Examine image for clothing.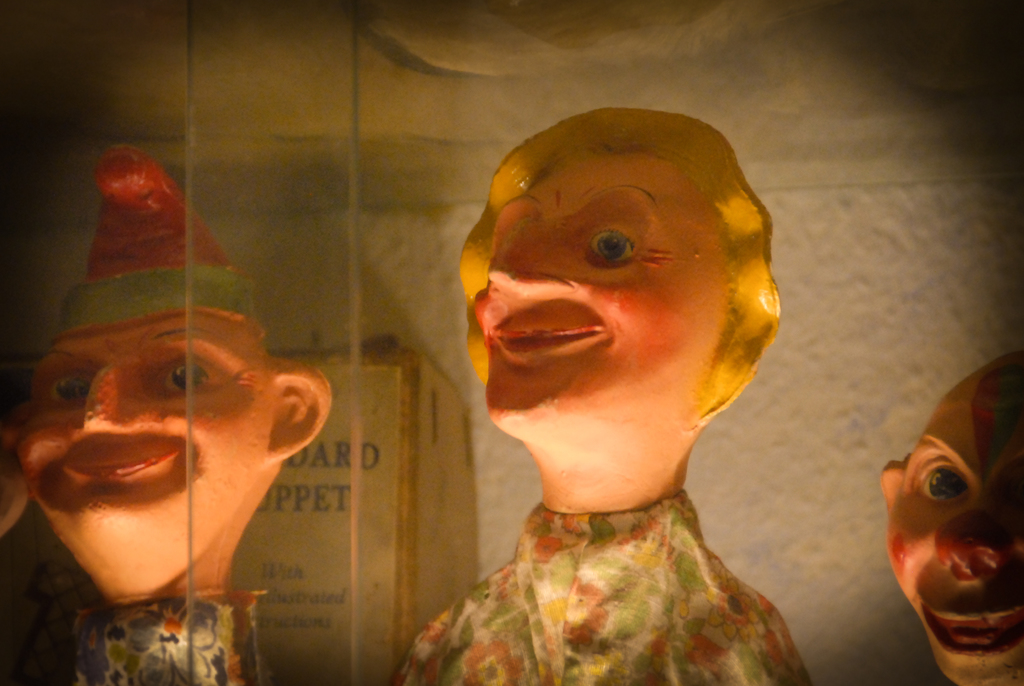
Examination result: [x1=391, y1=373, x2=831, y2=679].
